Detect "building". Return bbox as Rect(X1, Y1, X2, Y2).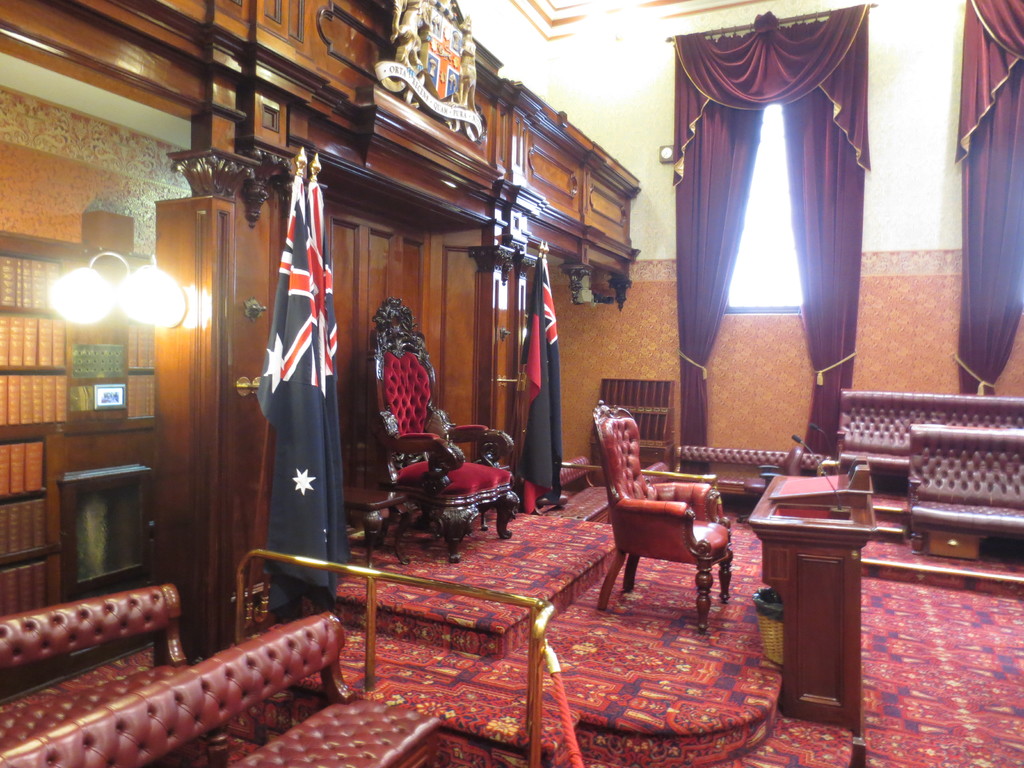
Rect(0, 0, 1023, 767).
